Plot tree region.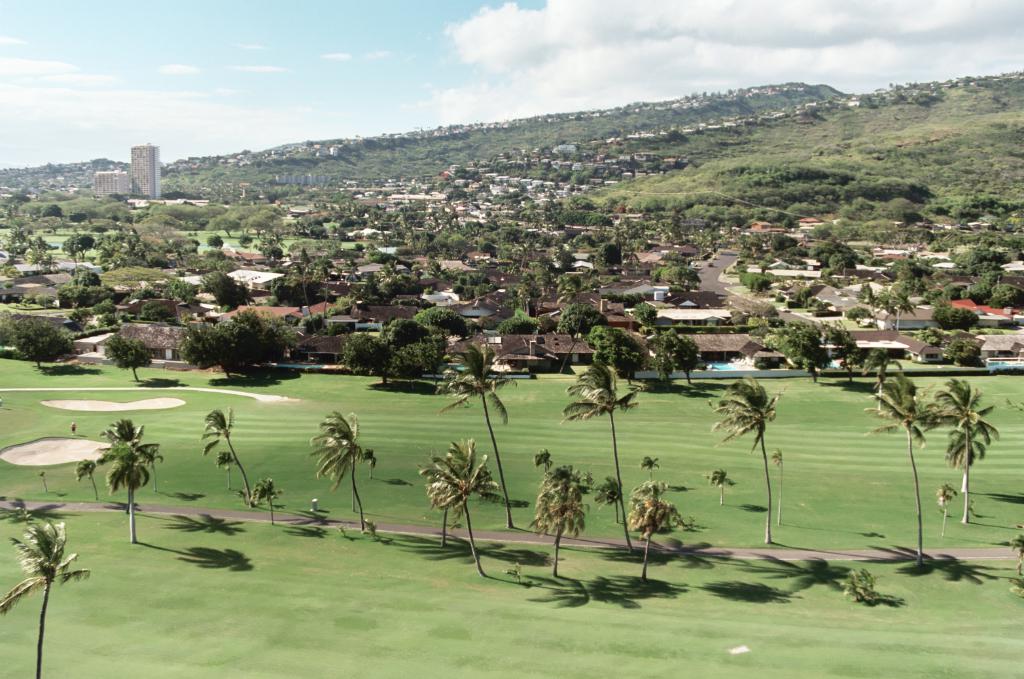
Plotted at {"x1": 431, "y1": 333, "x2": 520, "y2": 530}.
